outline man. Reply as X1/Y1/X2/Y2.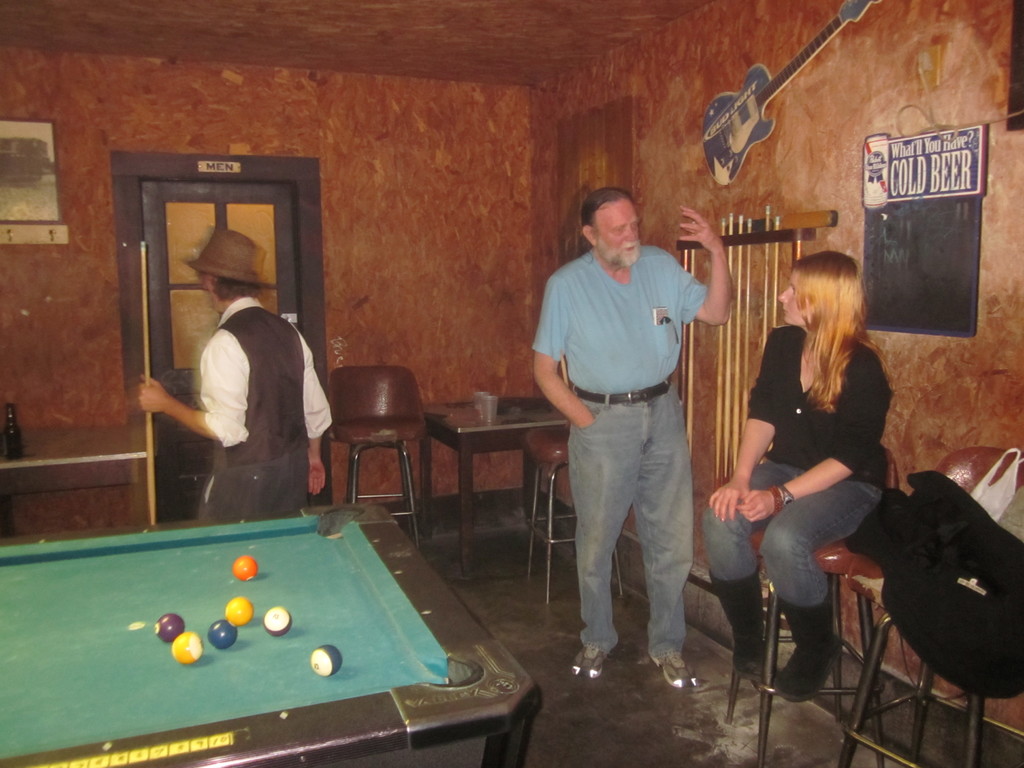
529/182/730/686.
